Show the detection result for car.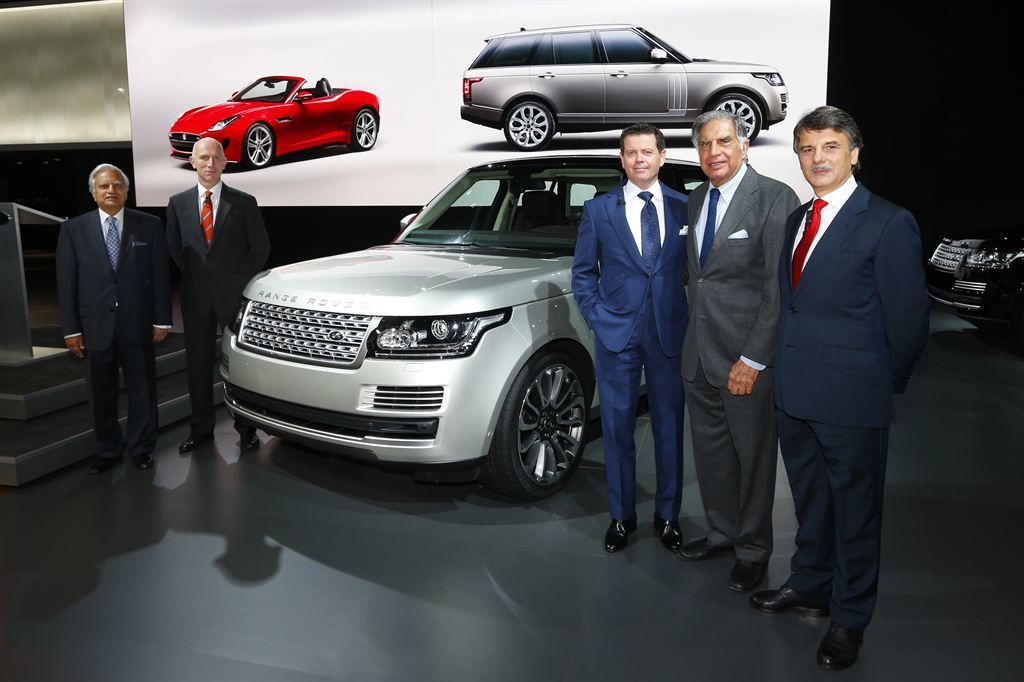
<region>456, 21, 789, 149</region>.
